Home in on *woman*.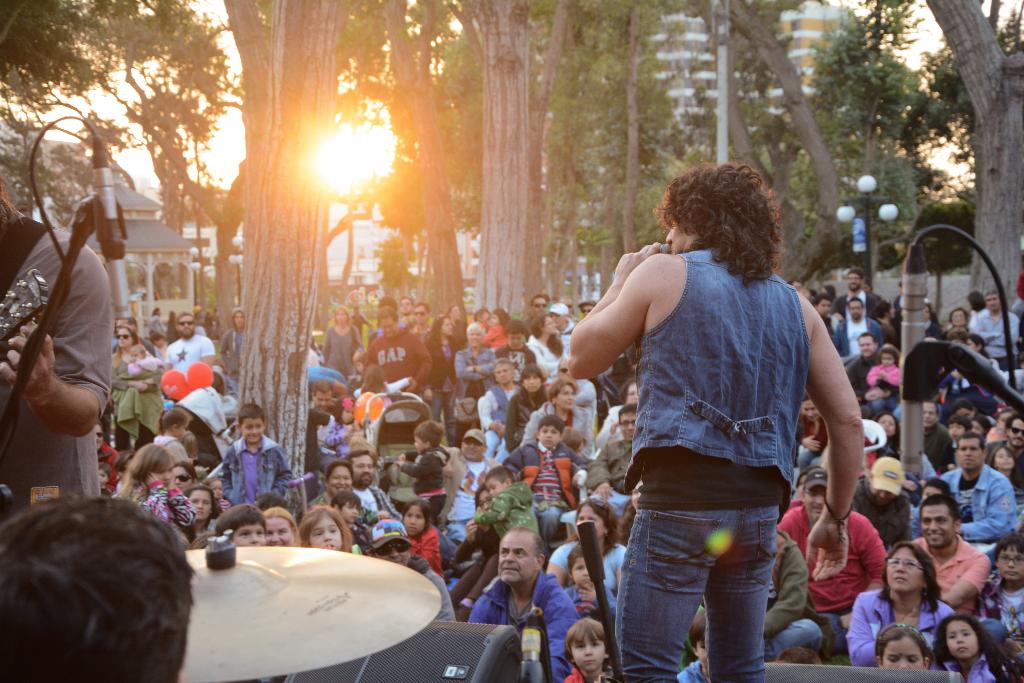
Homed in at x1=871 y1=298 x2=900 y2=347.
